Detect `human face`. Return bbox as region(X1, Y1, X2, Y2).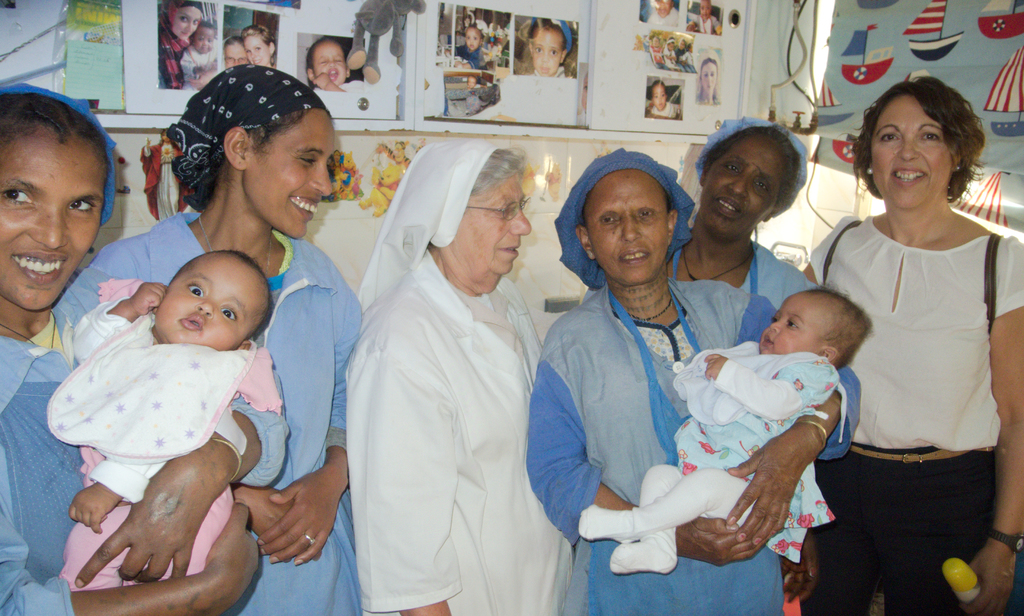
region(147, 253, 260, 347).
